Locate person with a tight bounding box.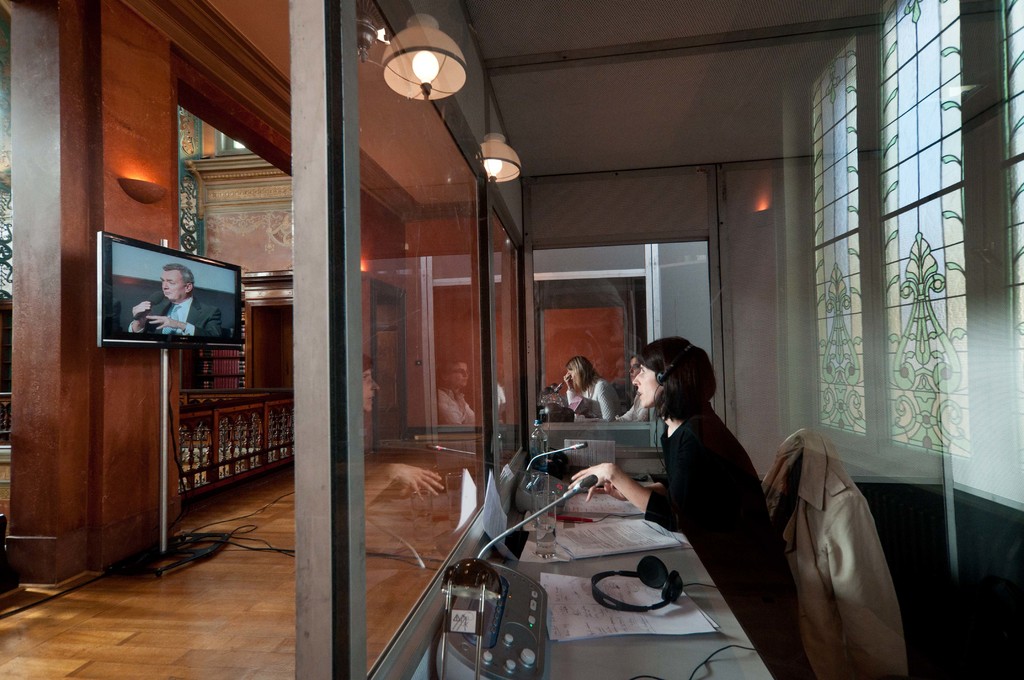
(x1=567, y1=340, x2=797, y2=663).
